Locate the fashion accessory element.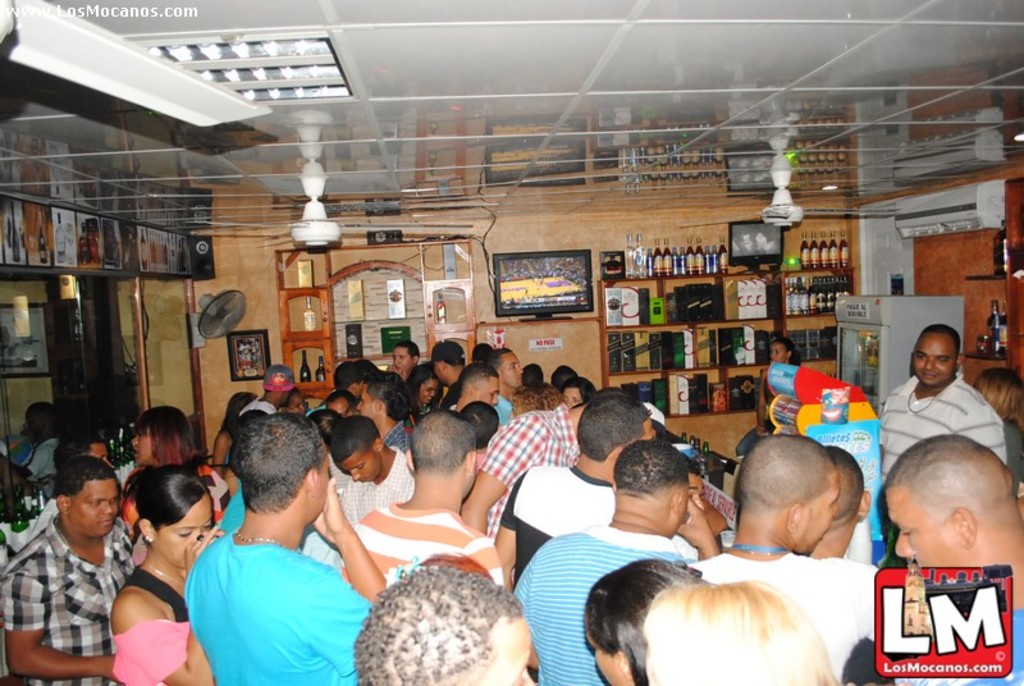
Element bbox: {"x1": 264, "y1": 363, "x2": 298, "y2": 389}.
